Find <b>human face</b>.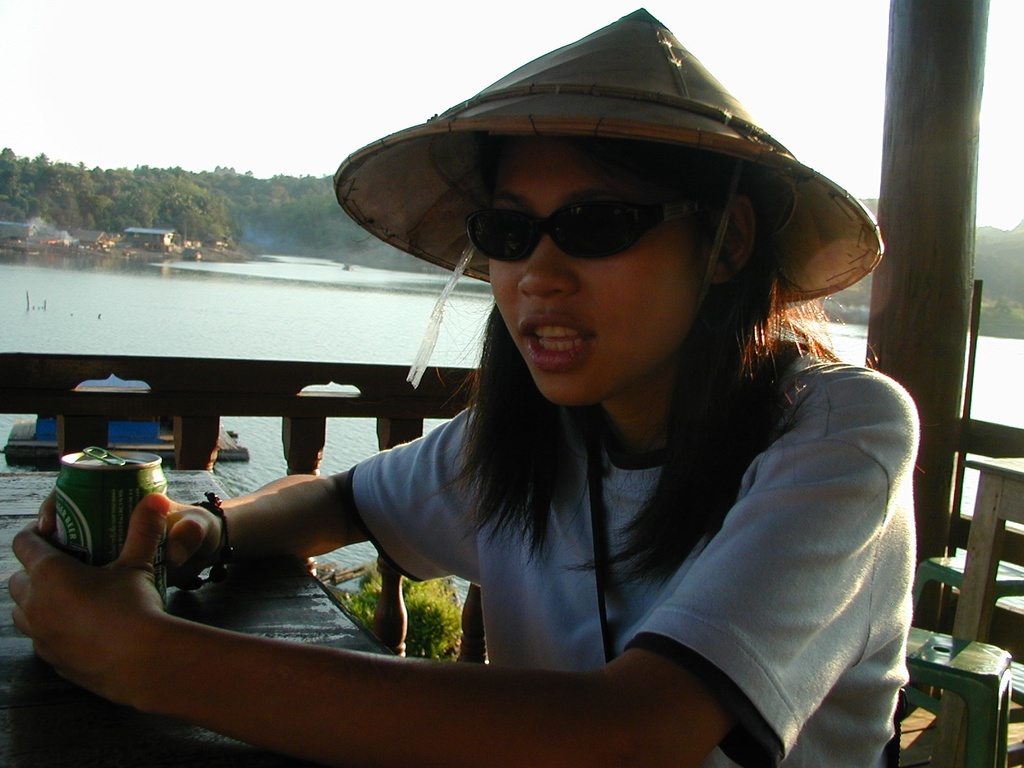
bbox(488, 138, 712, 410).
